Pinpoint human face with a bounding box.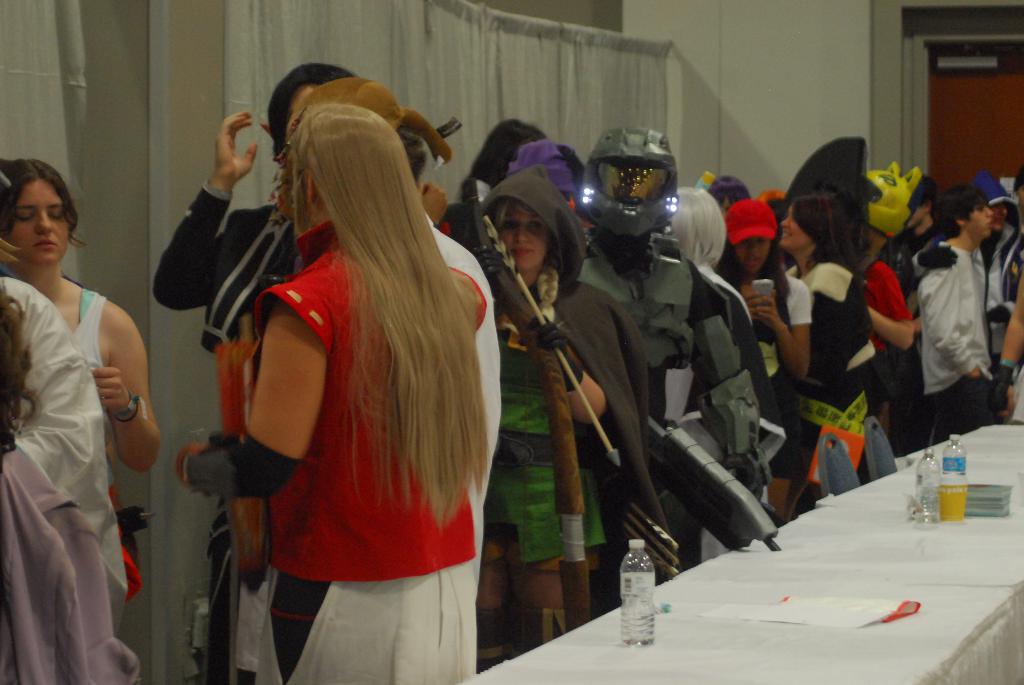
left=495, top=200, right=552, bottom=276.
